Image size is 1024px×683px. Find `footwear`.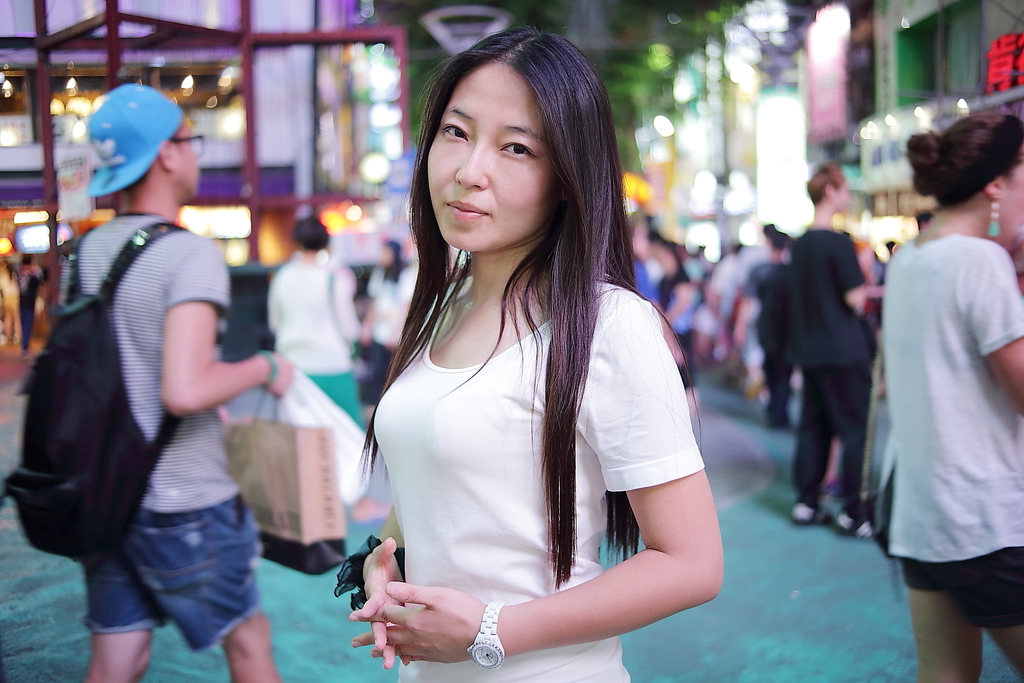
x1=790 y1=500 x2=831 y2=534.
